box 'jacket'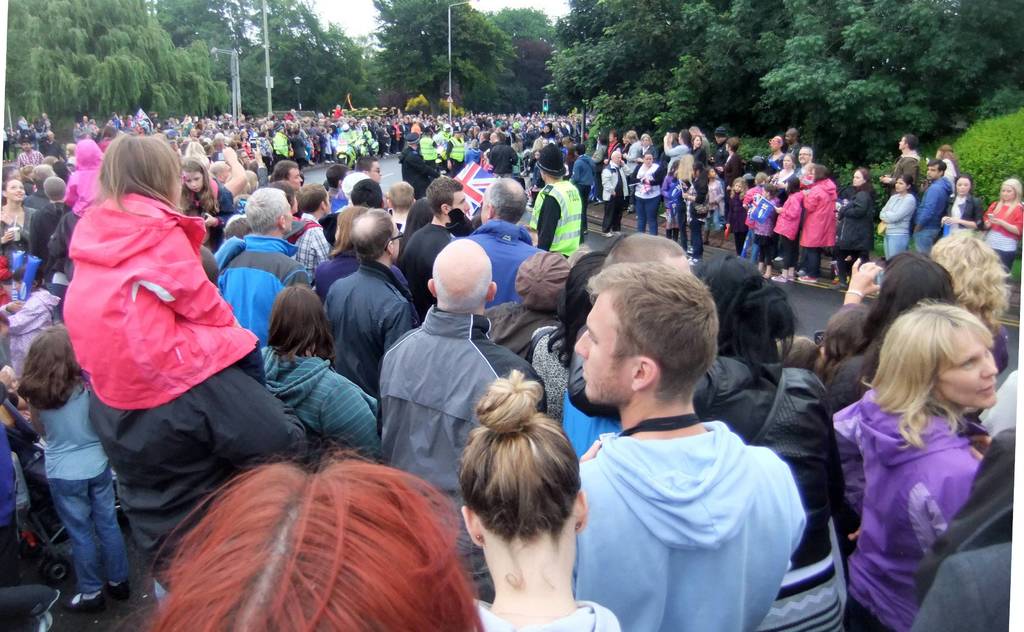
BBox(257, 342, 378, 457)
